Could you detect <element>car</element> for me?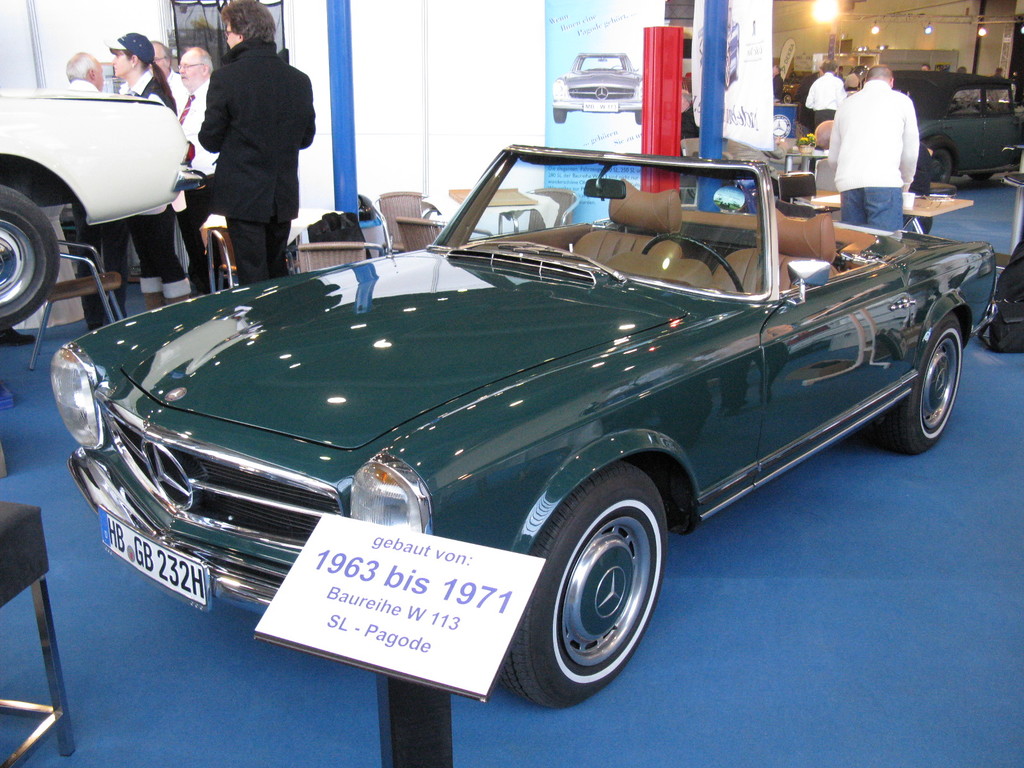
Detection result: locate(0, 81, 208, 327).
